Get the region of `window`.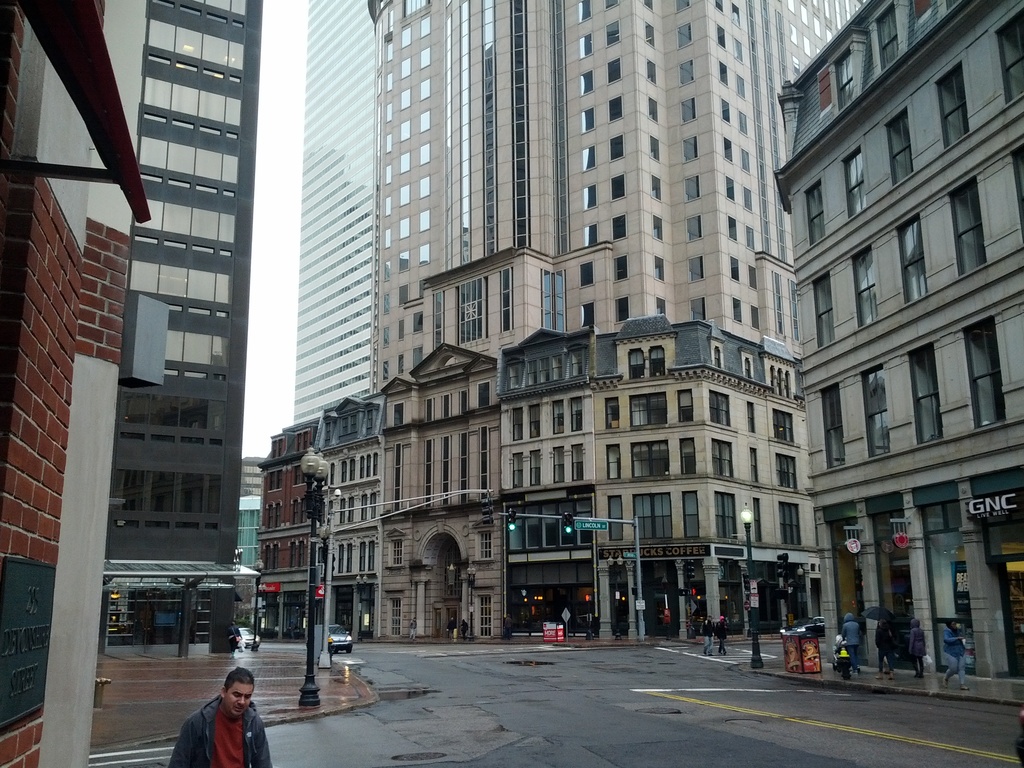
rect(411, 346, 423, 369).
